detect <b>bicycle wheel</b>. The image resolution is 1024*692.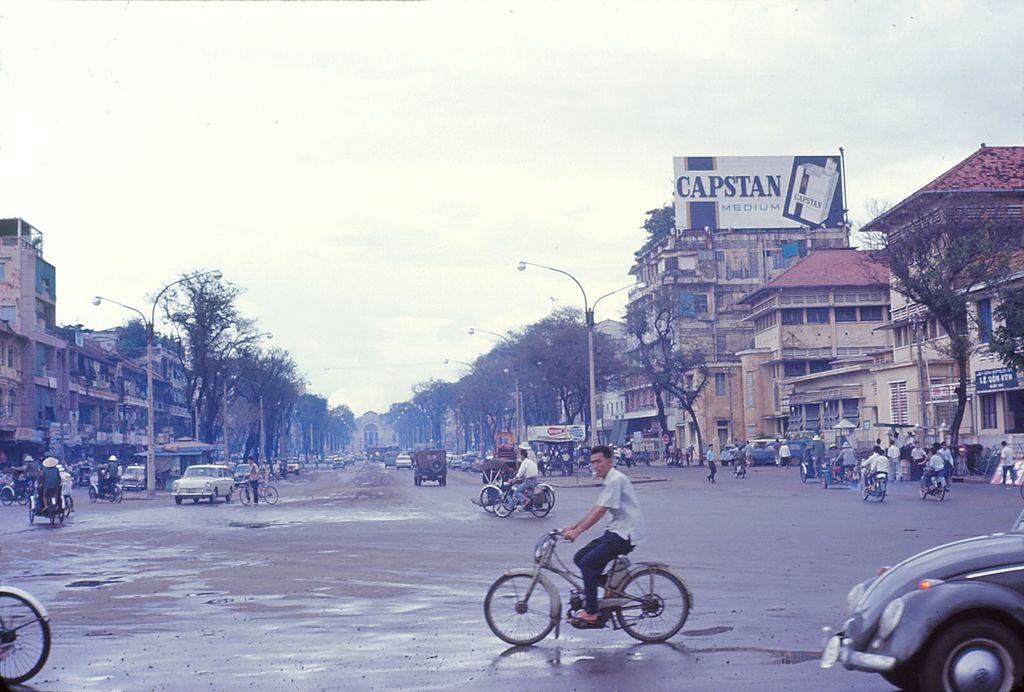
[535, 483, 554, 509].
